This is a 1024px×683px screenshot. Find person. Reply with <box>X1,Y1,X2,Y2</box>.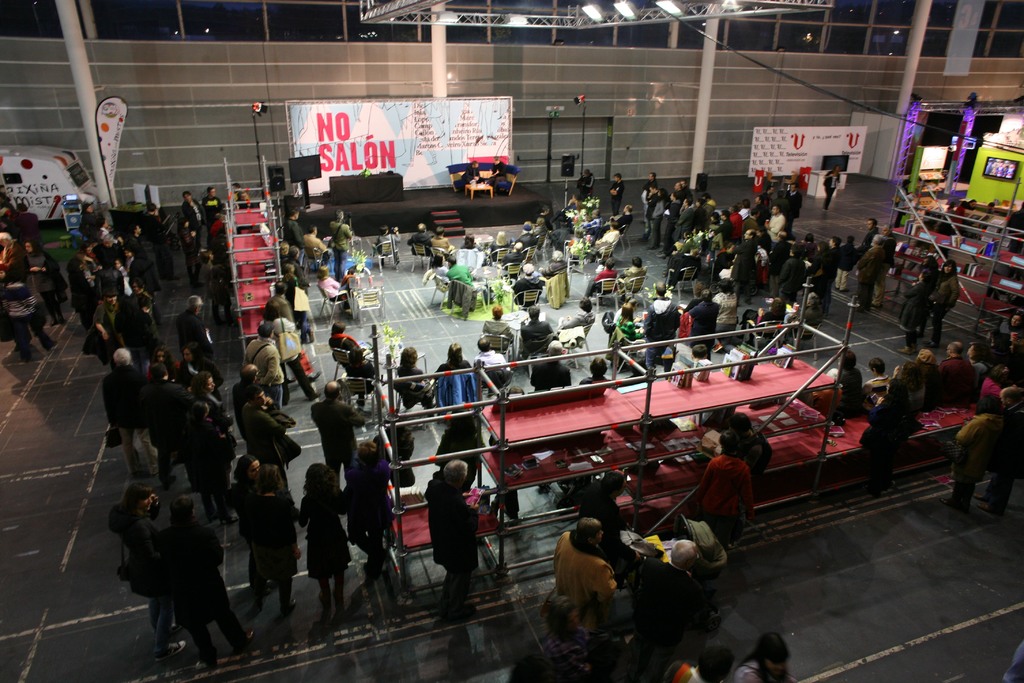
<box>580,359,609,381</box>.
